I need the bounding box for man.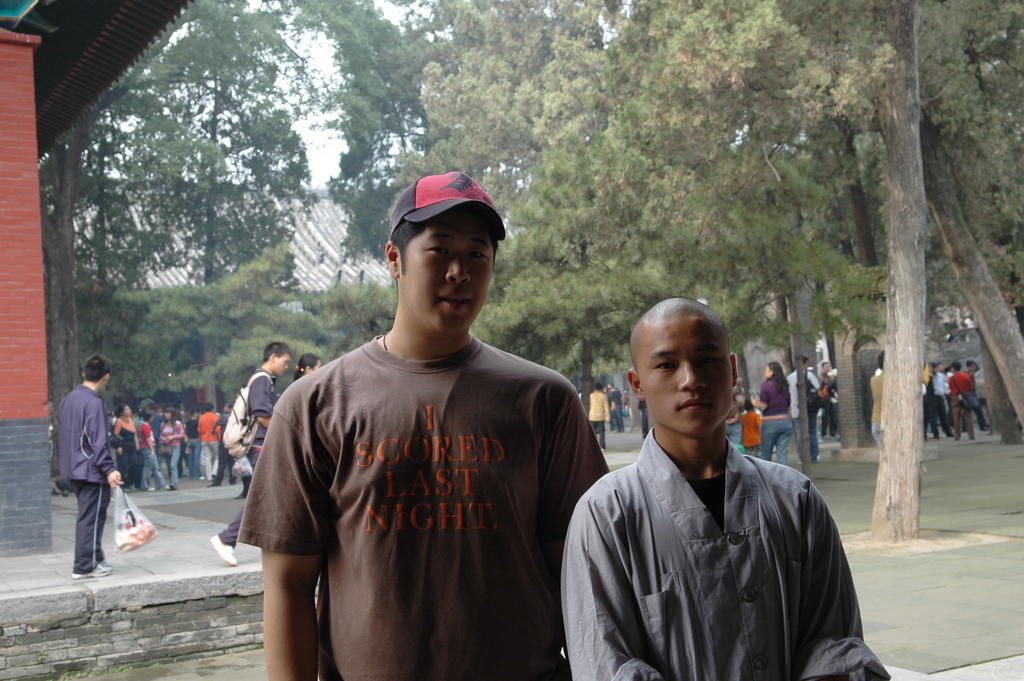
Here it is: x1=63, y1=356, x2=123, y2=579.
